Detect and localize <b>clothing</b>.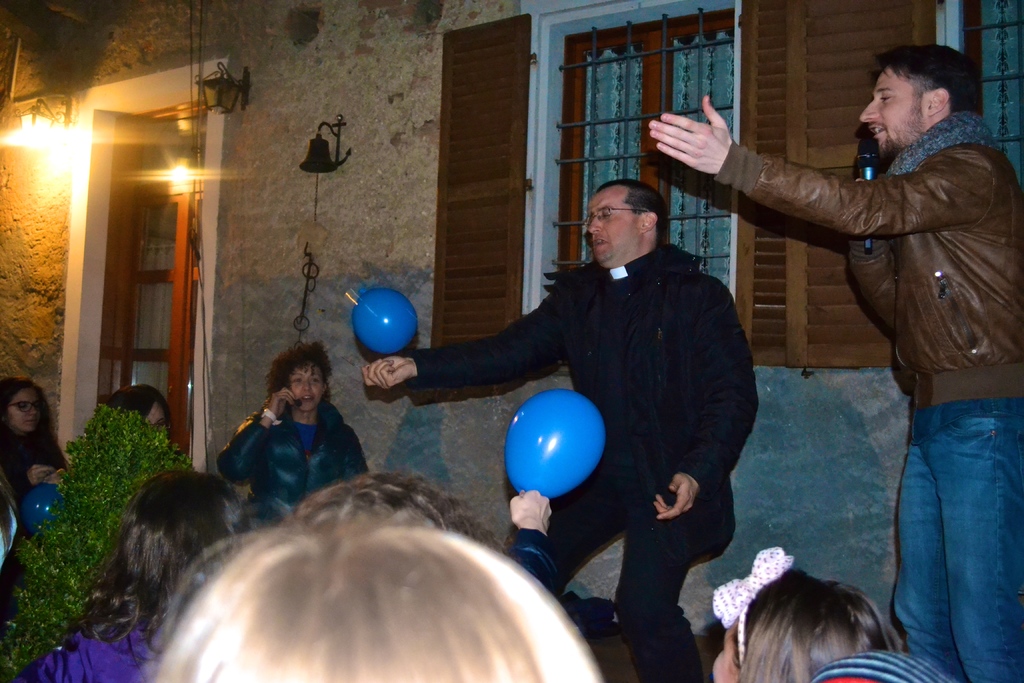
Localized at 0, 428, 66, 509.
